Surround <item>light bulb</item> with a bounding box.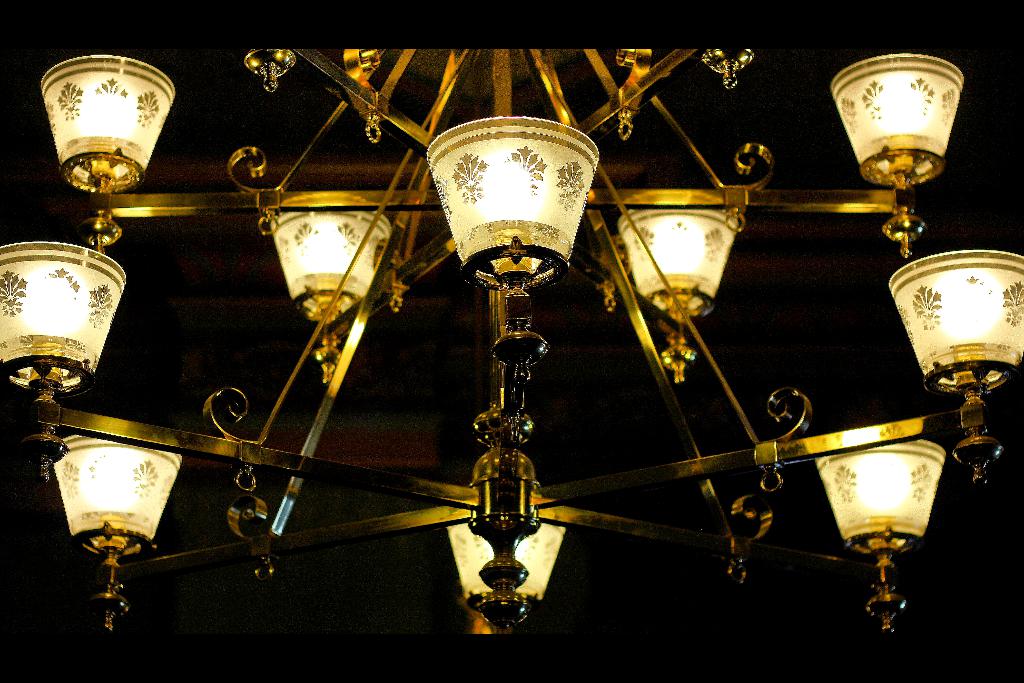
bbox=[852, 451, 908, 551].
